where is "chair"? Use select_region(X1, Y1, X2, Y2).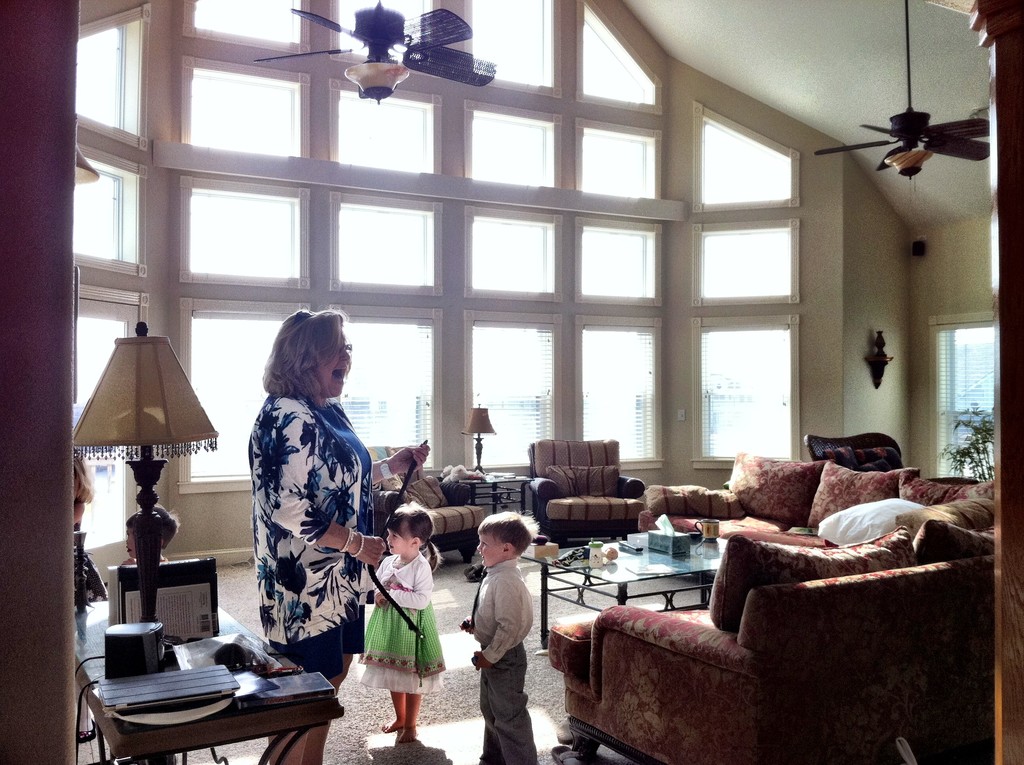
select_region(373, 446, 483, 565).
